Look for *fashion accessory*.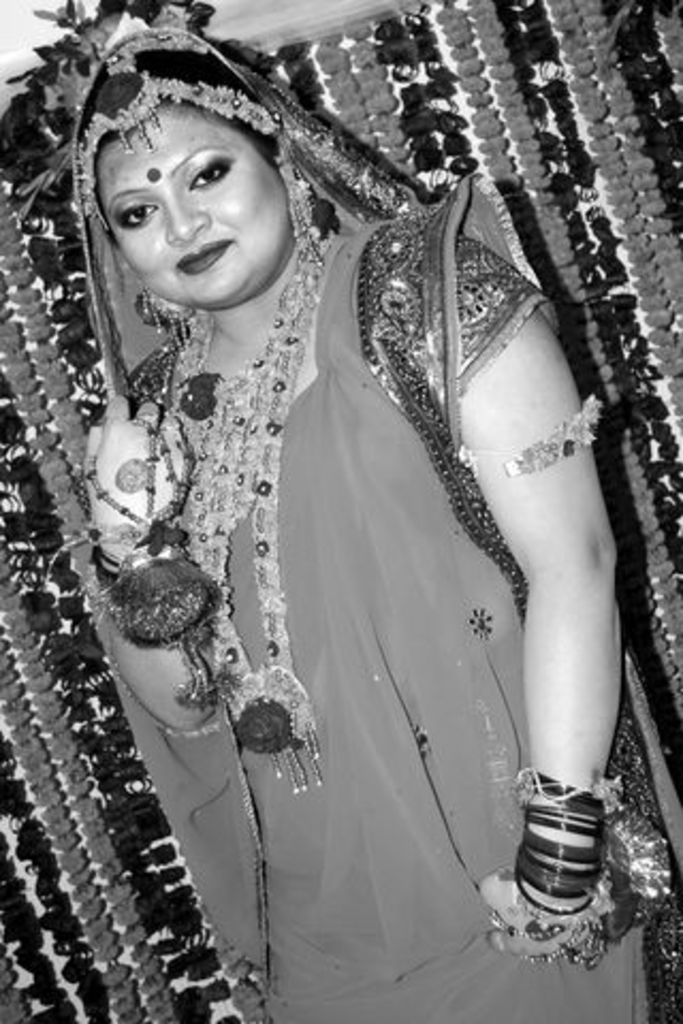
Found: (left=83, top=412, right=211, bottom=708).
